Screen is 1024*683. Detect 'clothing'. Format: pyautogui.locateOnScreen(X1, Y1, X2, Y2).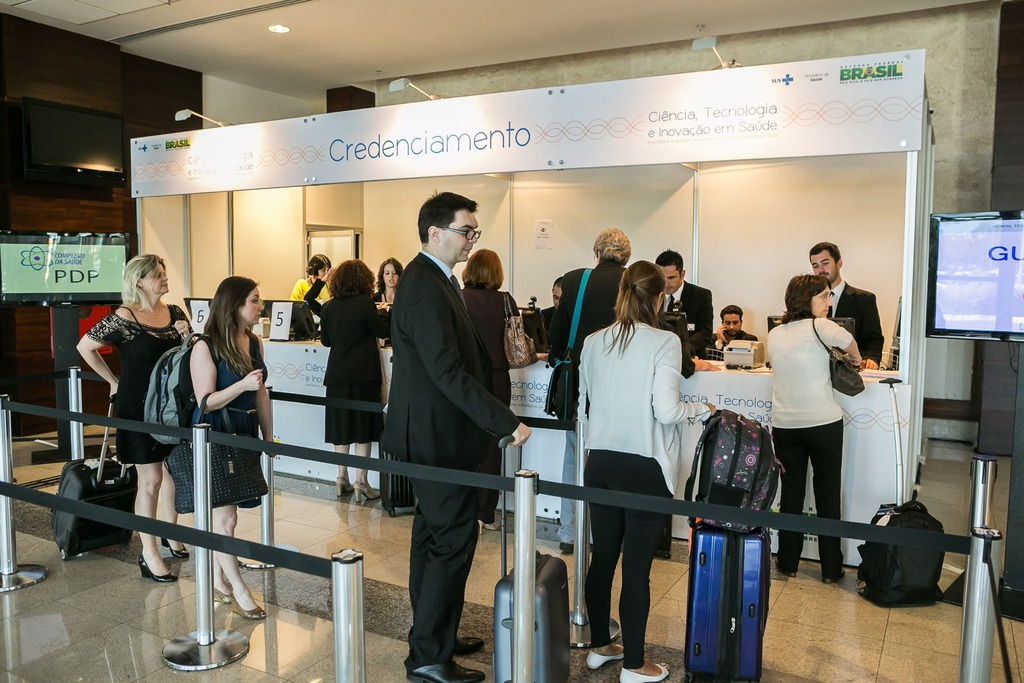
pyautogui.locateOnScreen(545, 262, 627, 549).
